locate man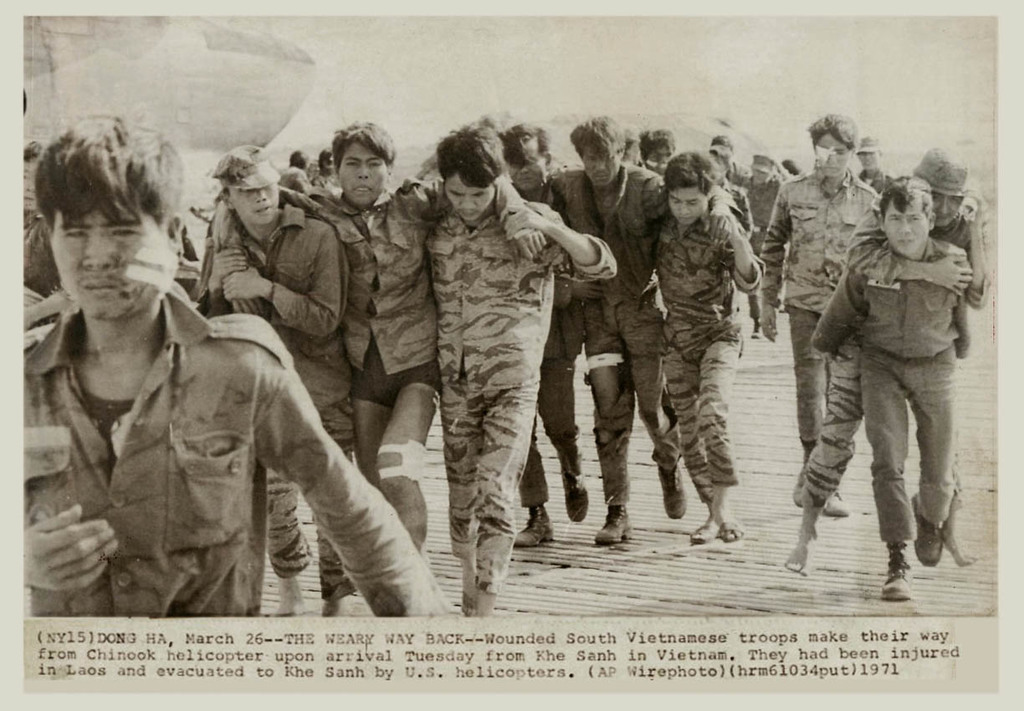
<bbox>811, 170, 992, 600</bbox>
